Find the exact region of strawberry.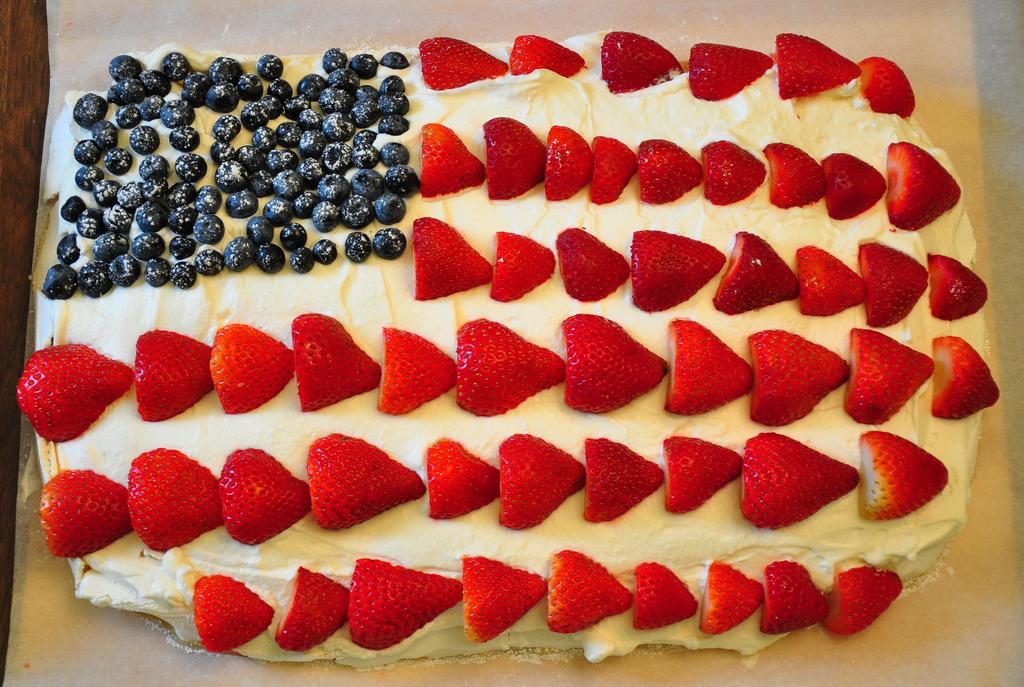
Exact region: x1=346 y1=557 x2=463 y2=651.
